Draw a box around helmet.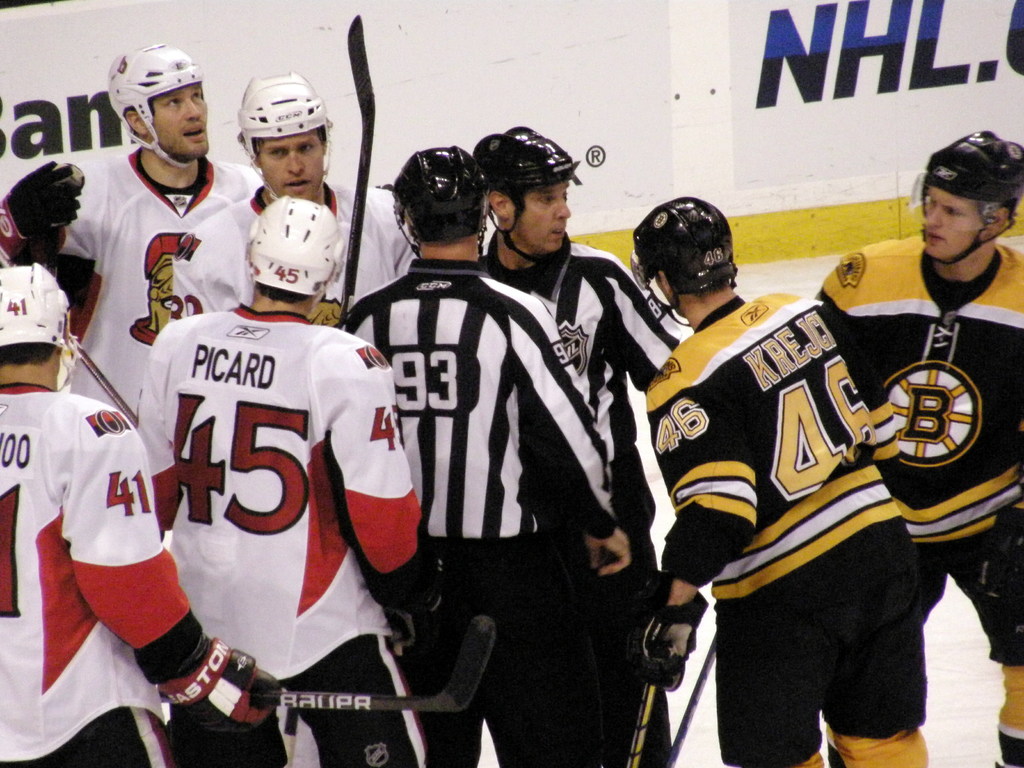
bbox(476, 127, 578, 262).
